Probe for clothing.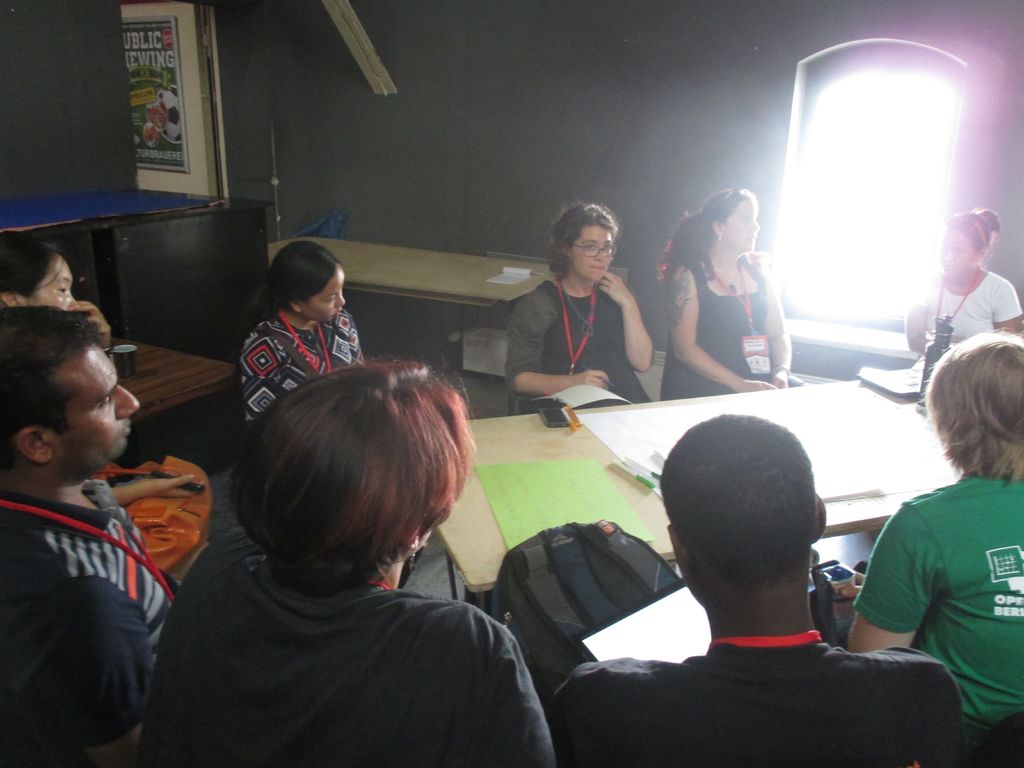
Probe result: box(501, 269, 672, 404).
